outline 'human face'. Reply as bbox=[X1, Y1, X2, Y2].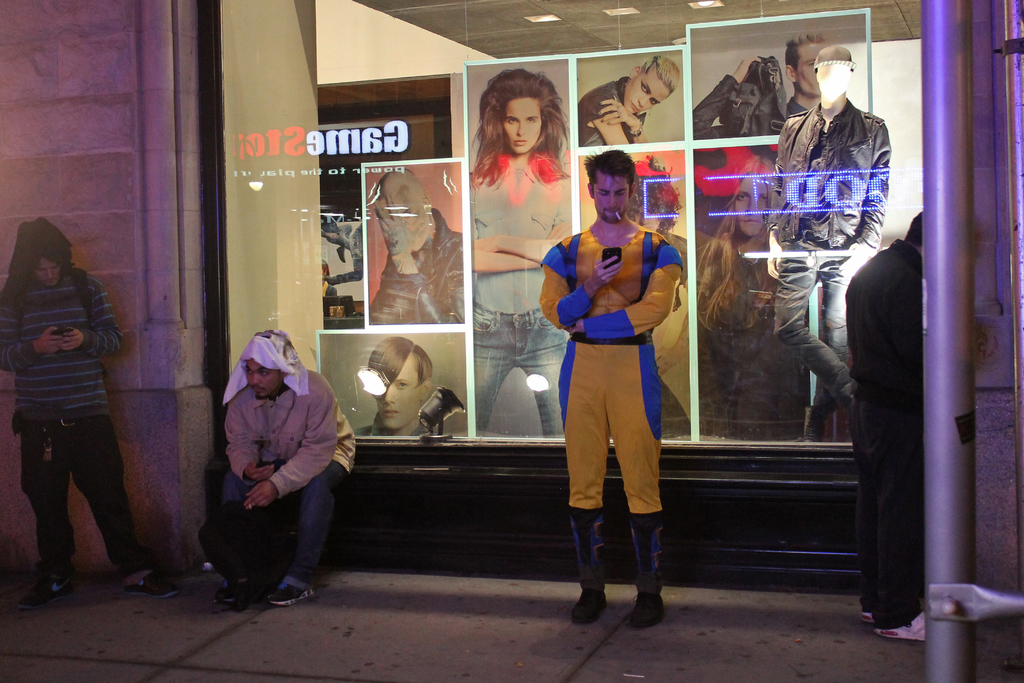
bbox=[502, 97, 540, 157].
